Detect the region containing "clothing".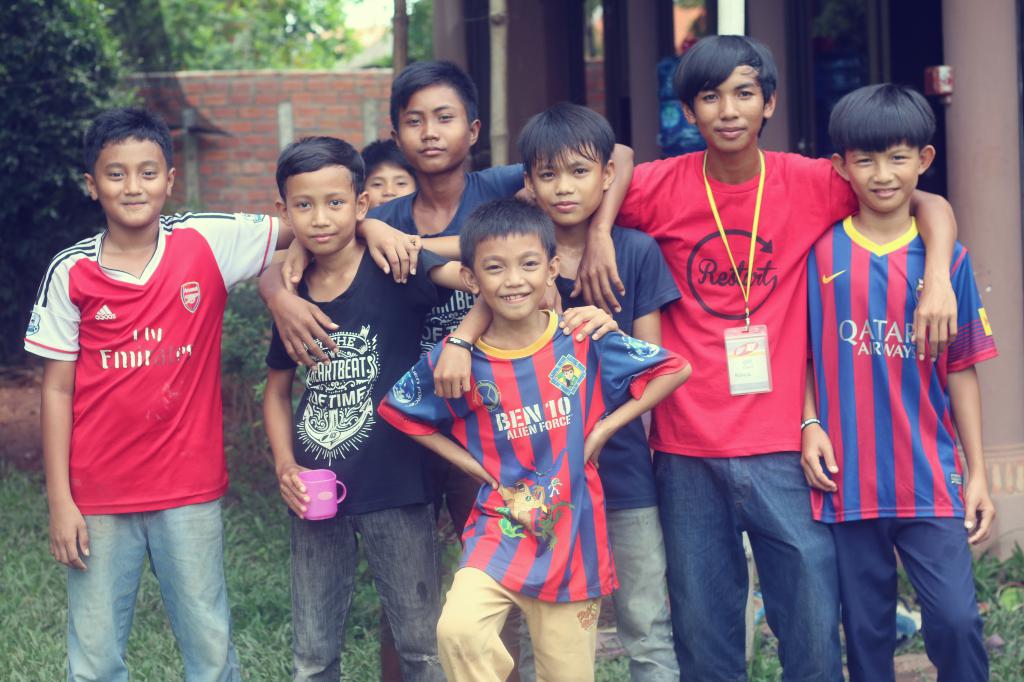
crop(797, 213, 1011, 681).
